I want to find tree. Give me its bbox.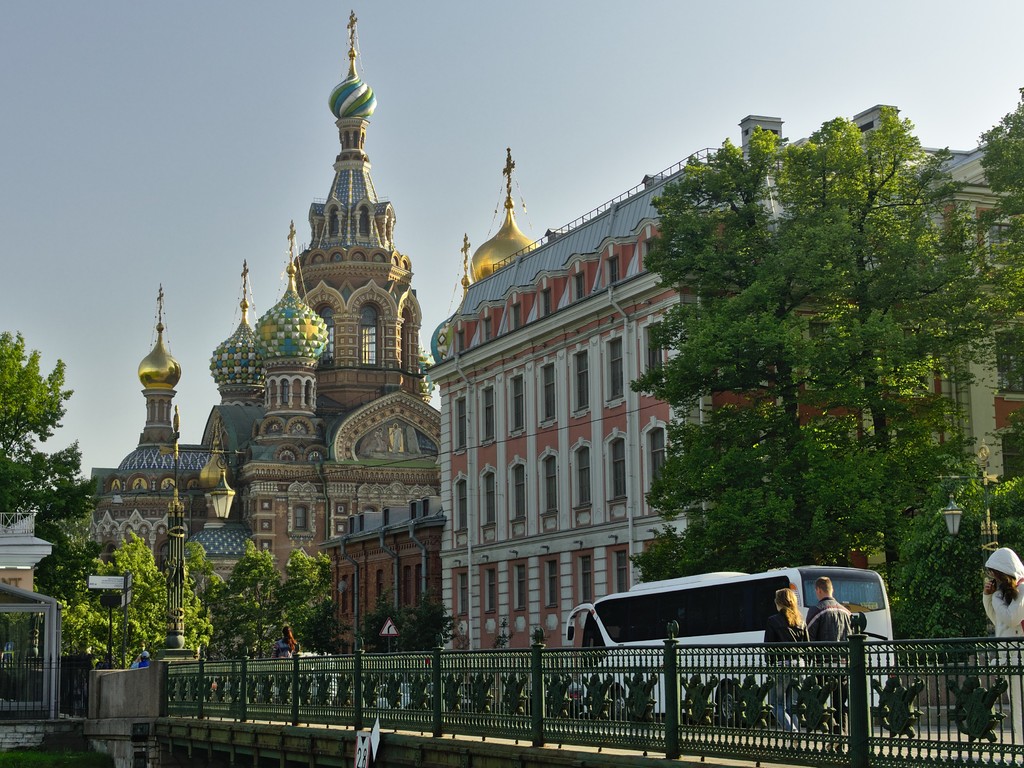
bbox=[188, 540, 225, 648].
